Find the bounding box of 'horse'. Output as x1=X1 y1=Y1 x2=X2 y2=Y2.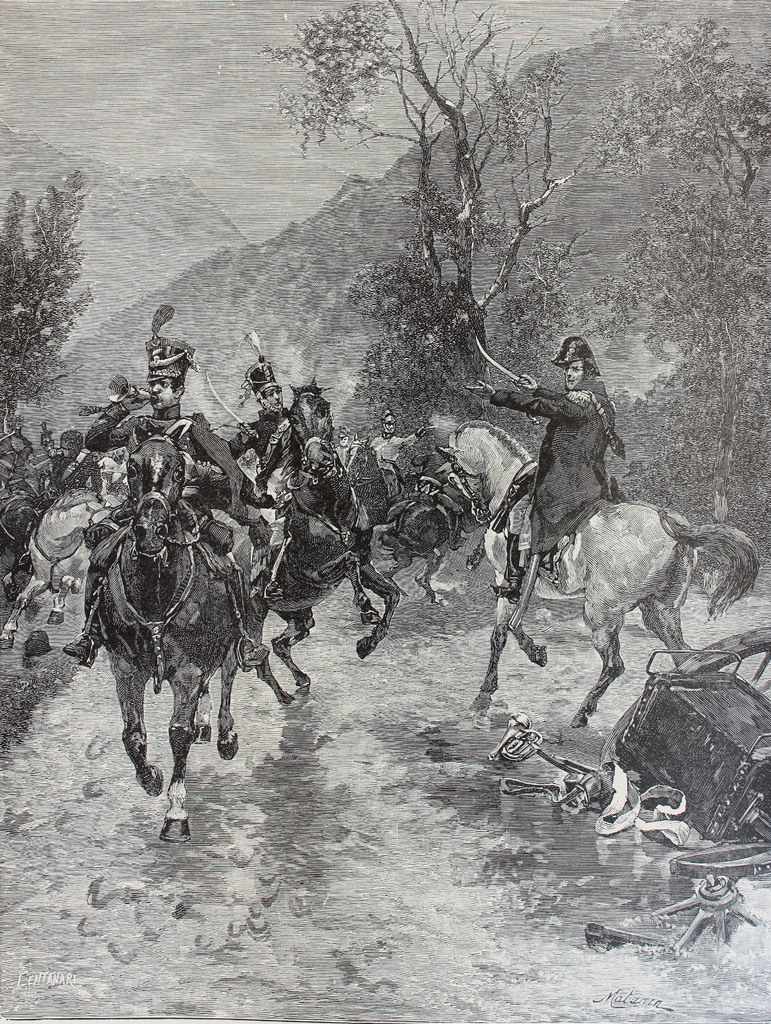
x1=0 y1=483 x2=107 y2=653.
